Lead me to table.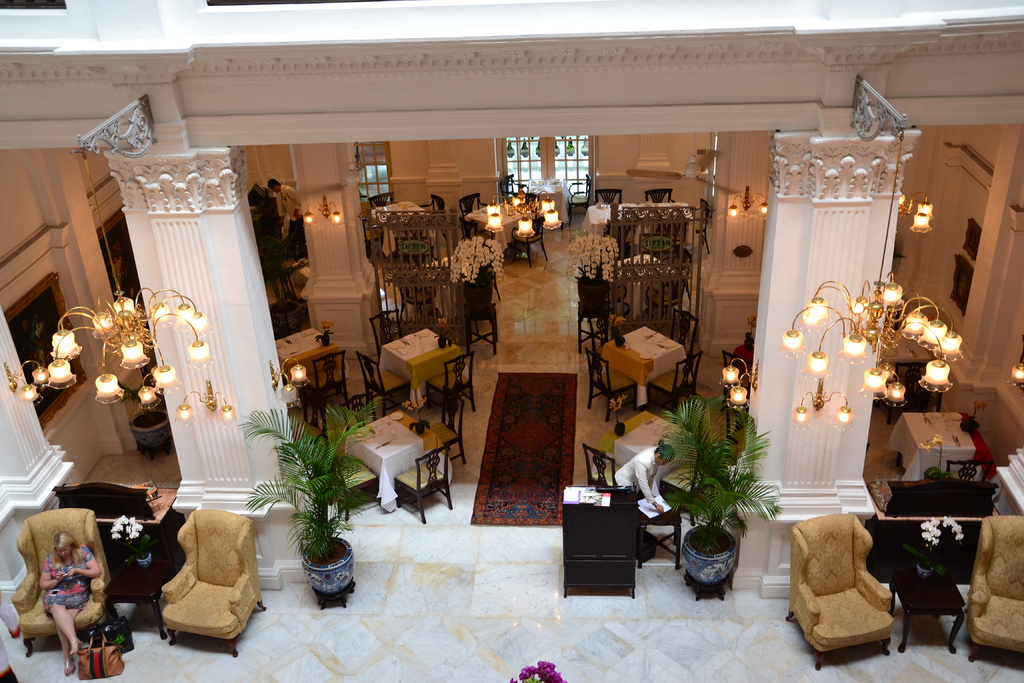
Lead to detection(614, 416, 694, 486).
